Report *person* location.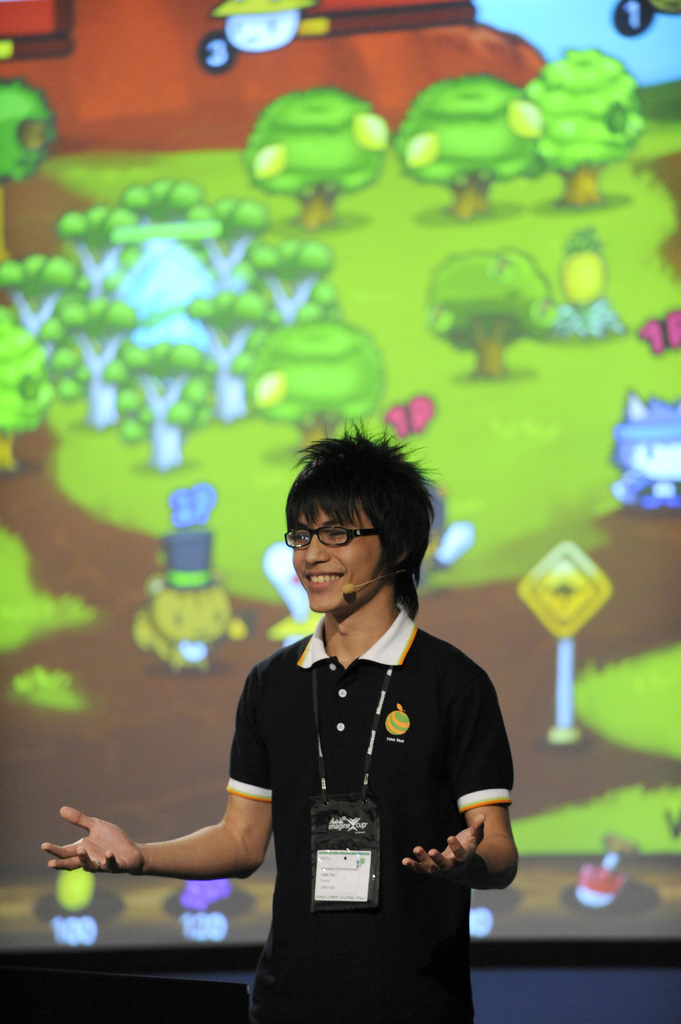
Report: rect(115, 431, 499, 1001).
